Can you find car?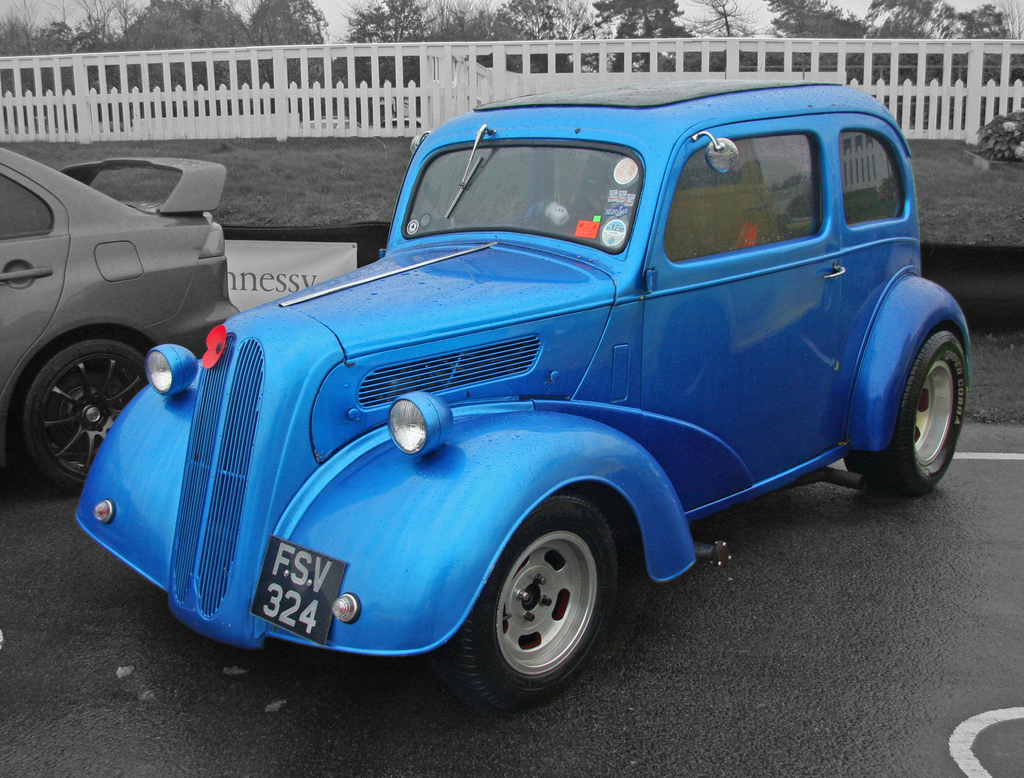
Yes, bounding box: select_region(67, 72, 966, 718).
